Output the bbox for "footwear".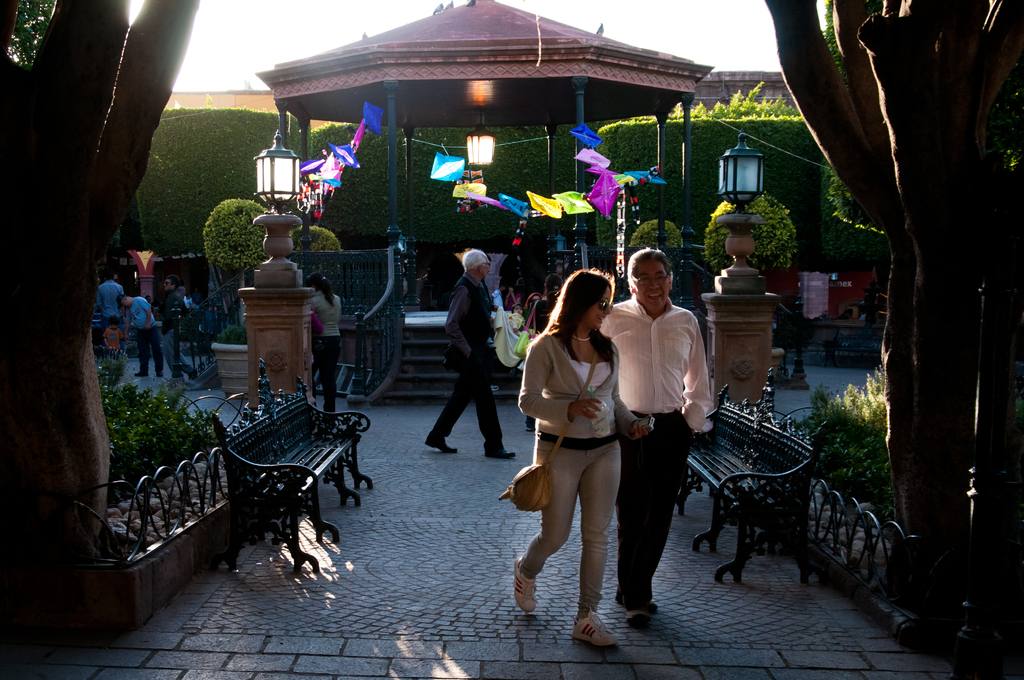
x1=423, y1=430, x2=461, y2=458.
